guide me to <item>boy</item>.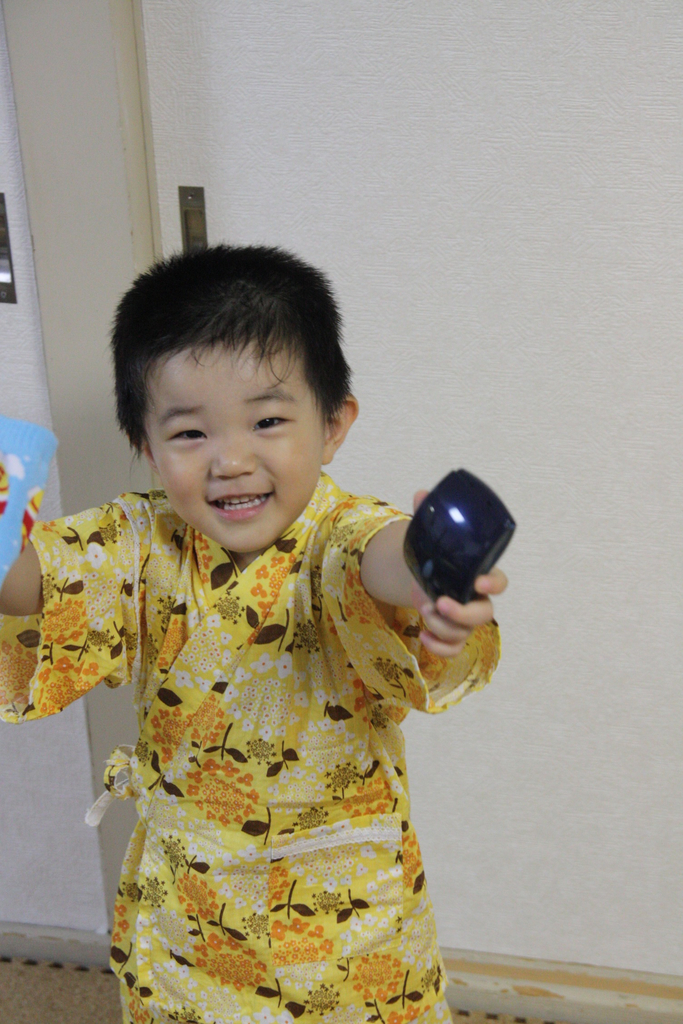
Guidance: left=46, top=255, right=493, bottom=998.
